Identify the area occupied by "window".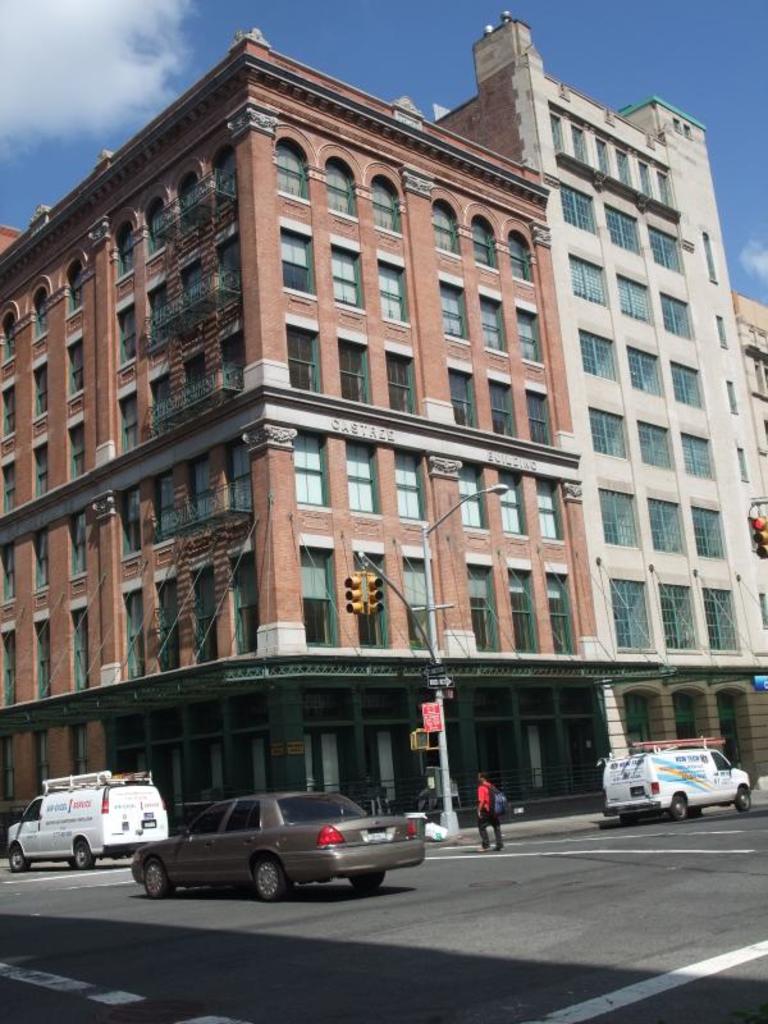
Area: [534,479,575,544].
